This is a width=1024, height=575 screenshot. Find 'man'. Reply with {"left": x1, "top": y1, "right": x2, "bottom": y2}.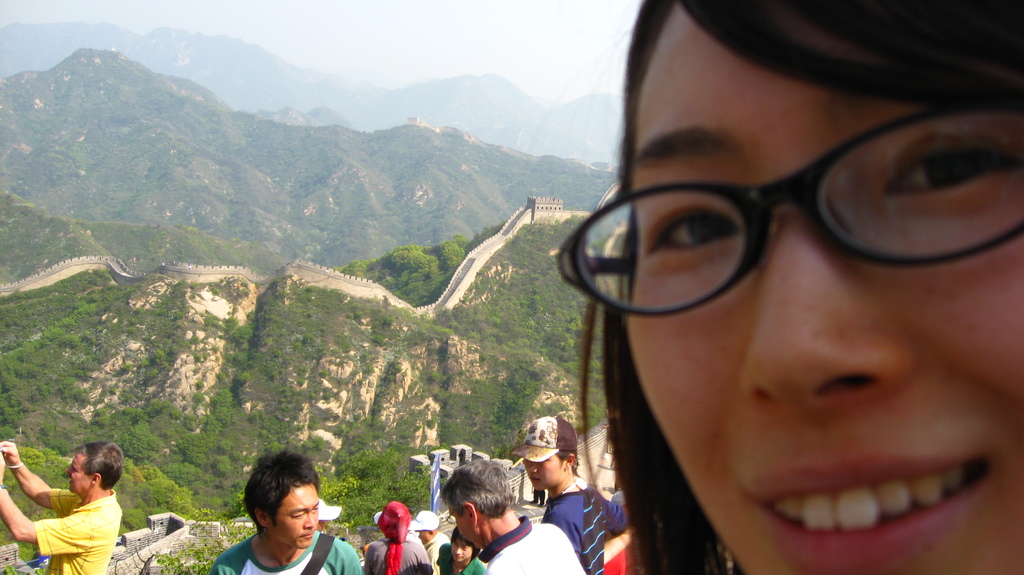
{"left": 10, "top": 445, "right": 130, "bottom": 574}.
